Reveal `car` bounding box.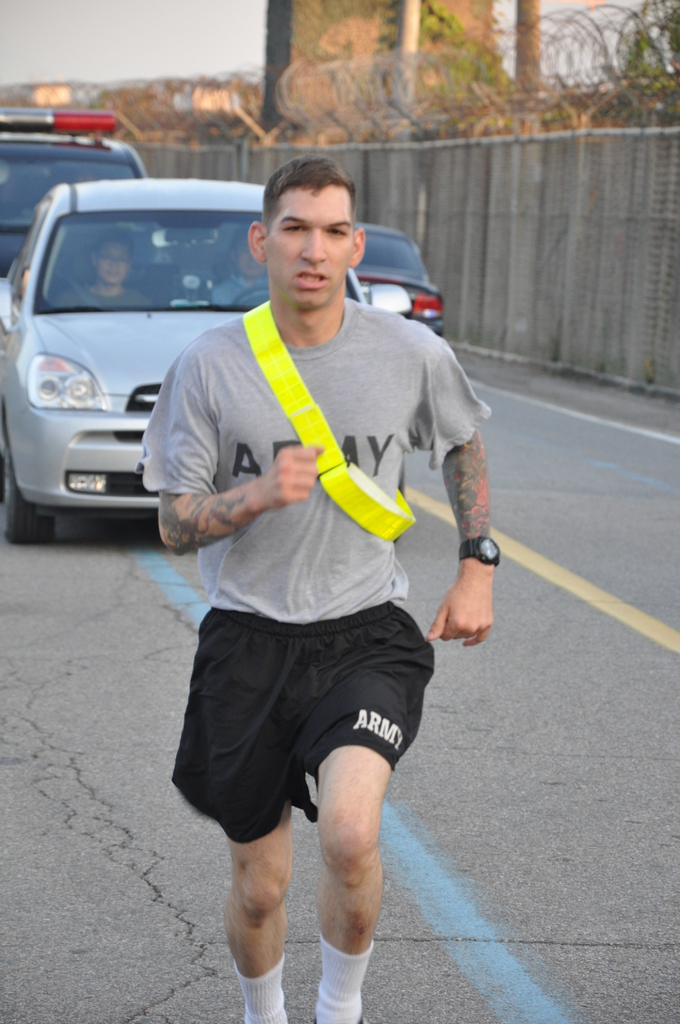
Revealed: bbox=(0, 176, 275, 557).
